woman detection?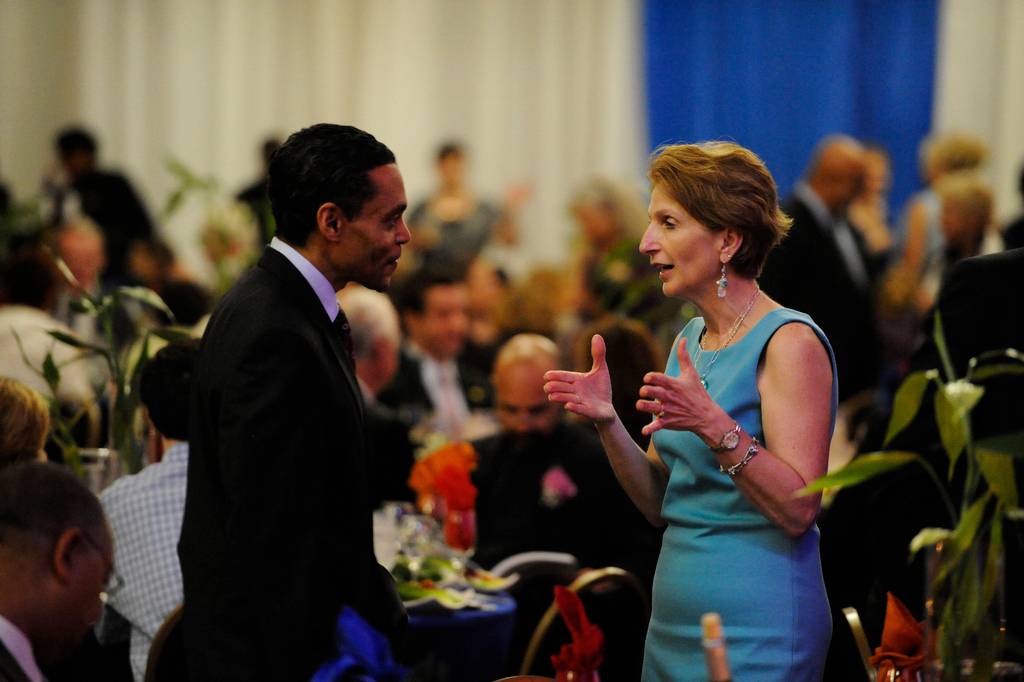
select_region(845, 156, 907, 276)
